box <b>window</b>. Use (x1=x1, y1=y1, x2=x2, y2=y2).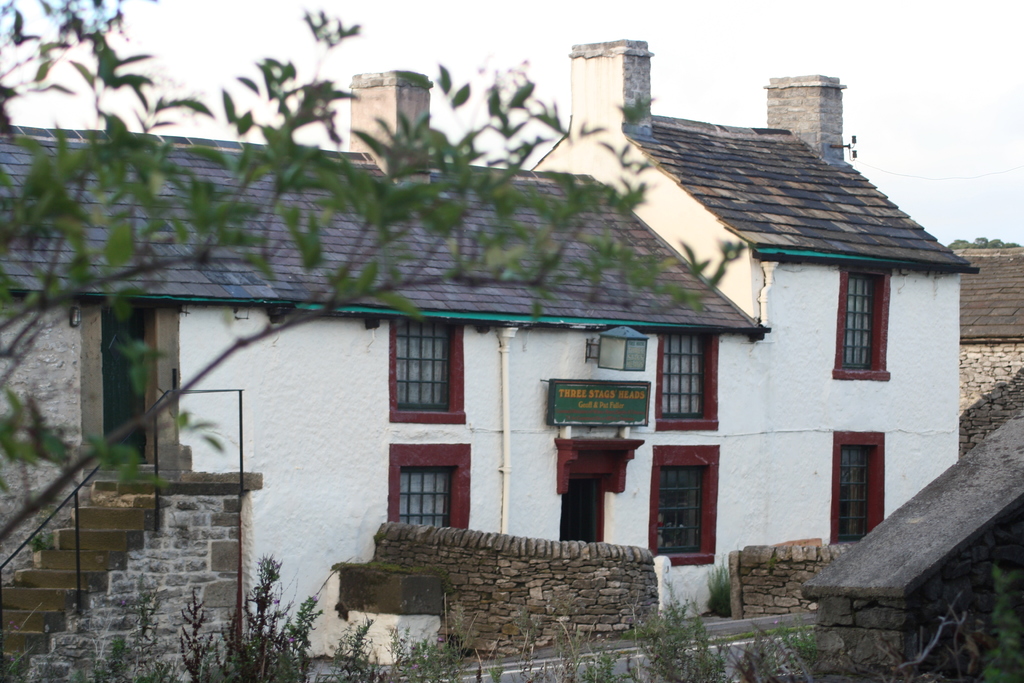
(x1=658, y1=468, x2=702, y2=553).
